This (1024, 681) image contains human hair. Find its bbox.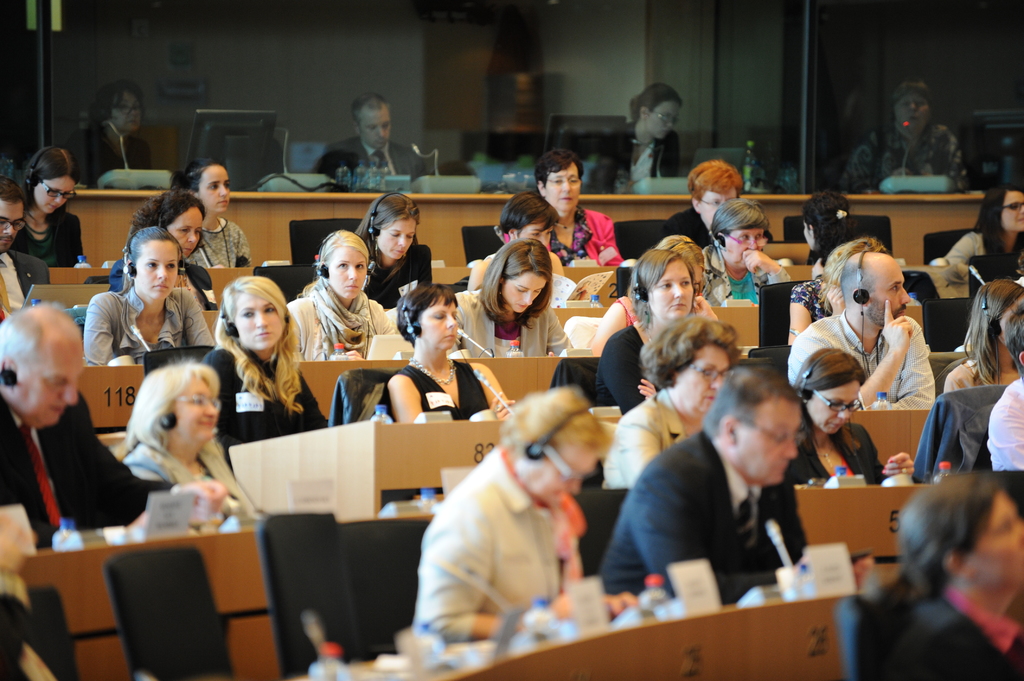
661:230:703:261.
